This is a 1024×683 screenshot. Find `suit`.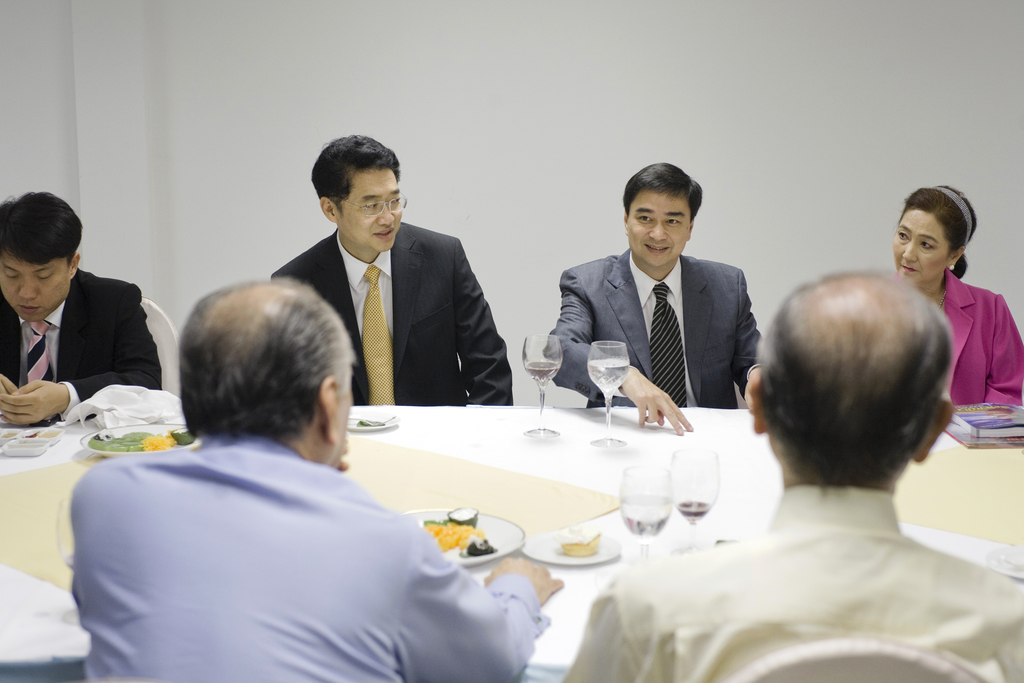
Bounding box: 540/245/763/404.
